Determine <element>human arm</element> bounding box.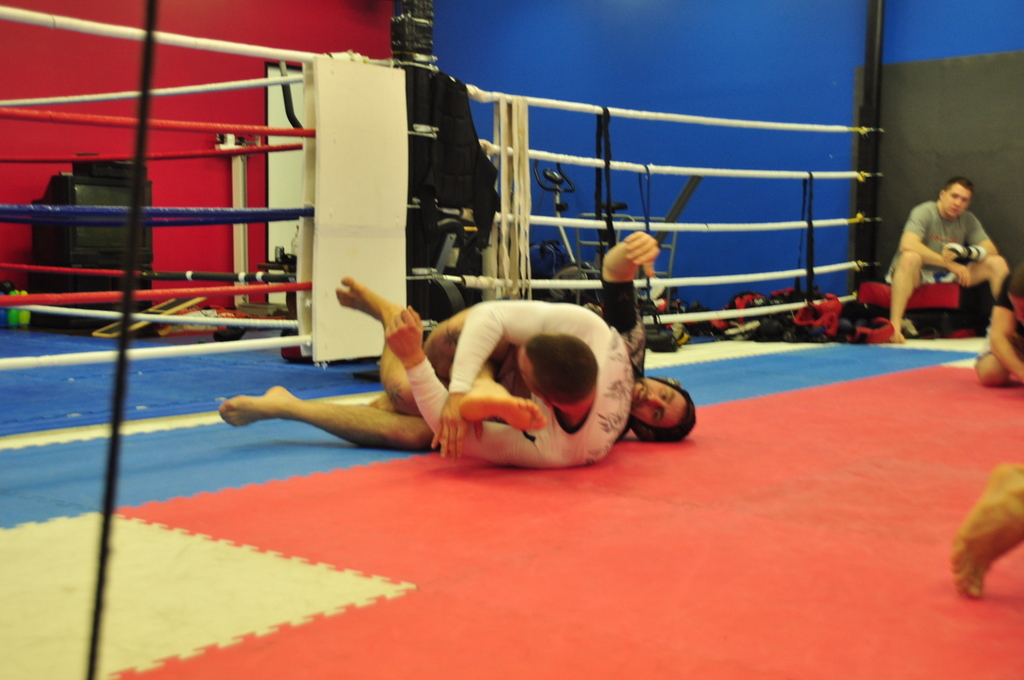
Determined: [left=936, top=194, right=985, bottom=290].
